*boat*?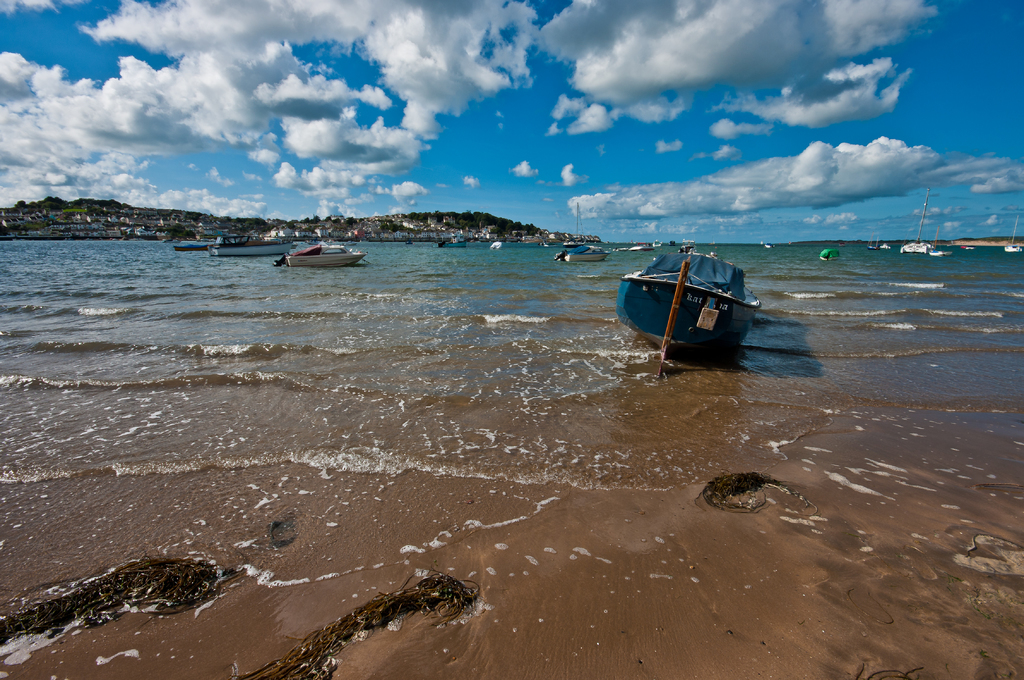
(x1=900, y1=192, x2=937, y2=255)
